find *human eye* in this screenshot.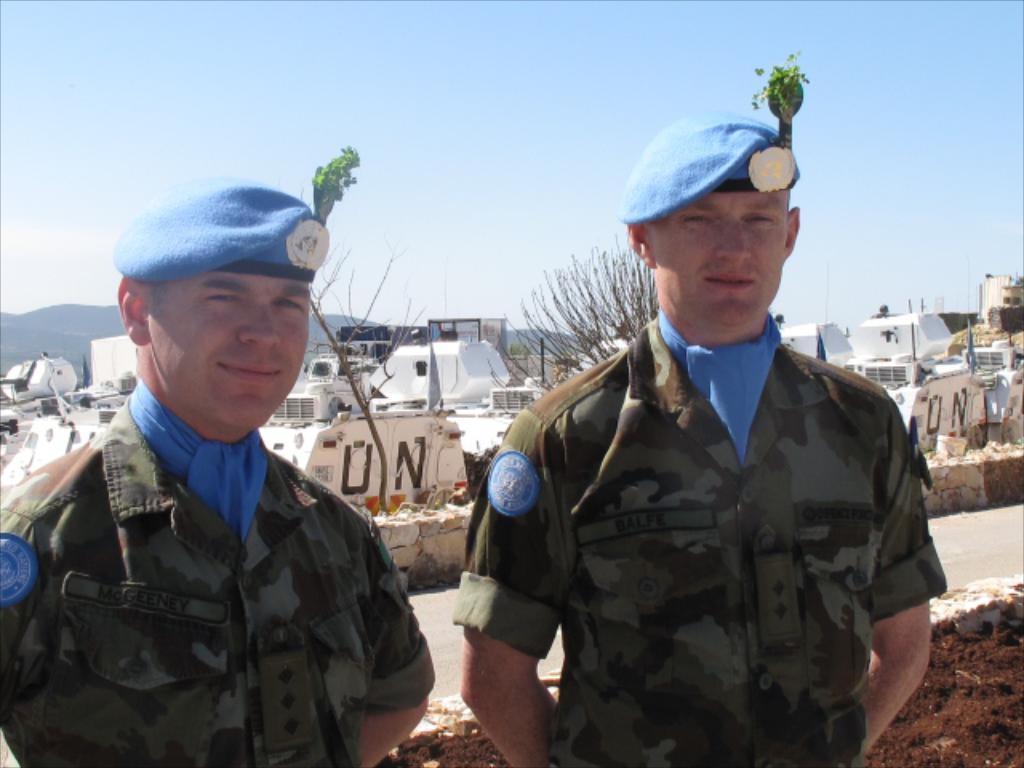
The bounding box for *human eye* is [675,208,712,234].
